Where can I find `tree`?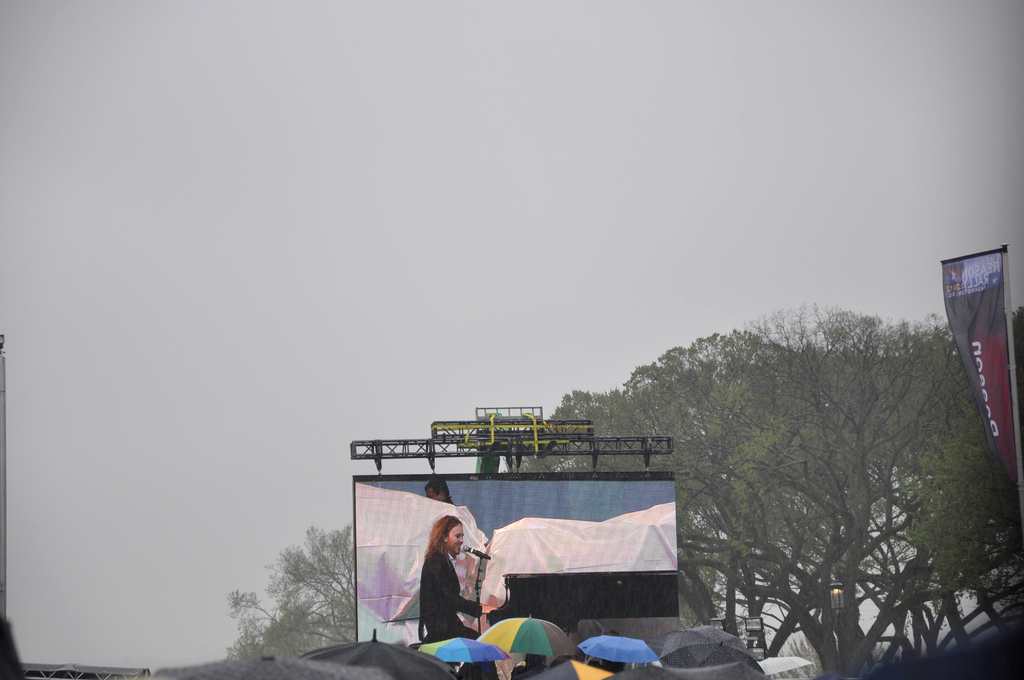
You can find it at region(214, 523, 356, 663).
